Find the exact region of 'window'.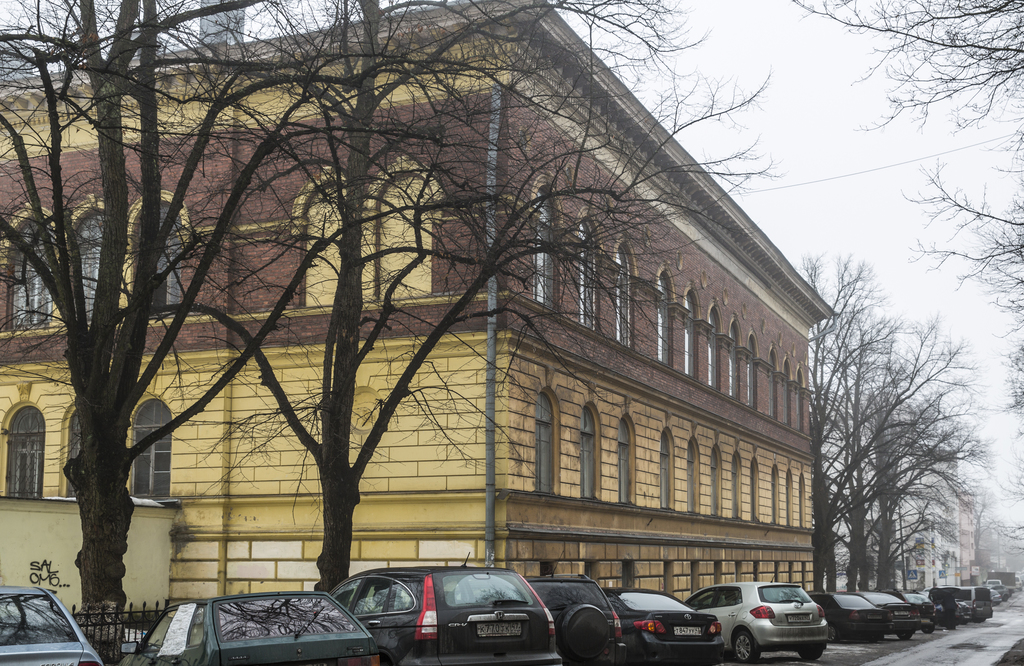
Exact region: <region>609, 229, 640, 348</region>.
